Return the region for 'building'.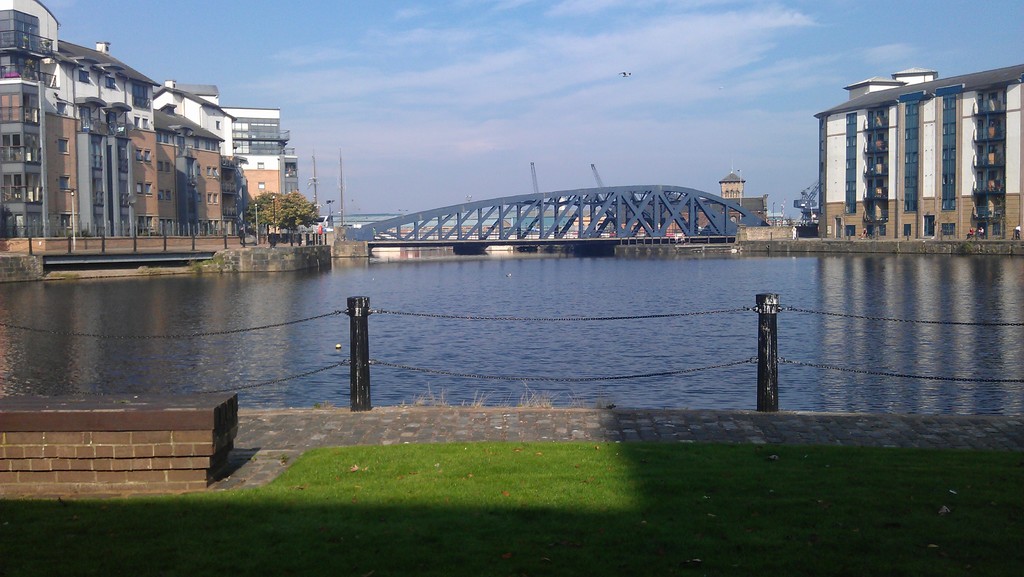
(x1=0, y1=0, x2=300, y2=236).
